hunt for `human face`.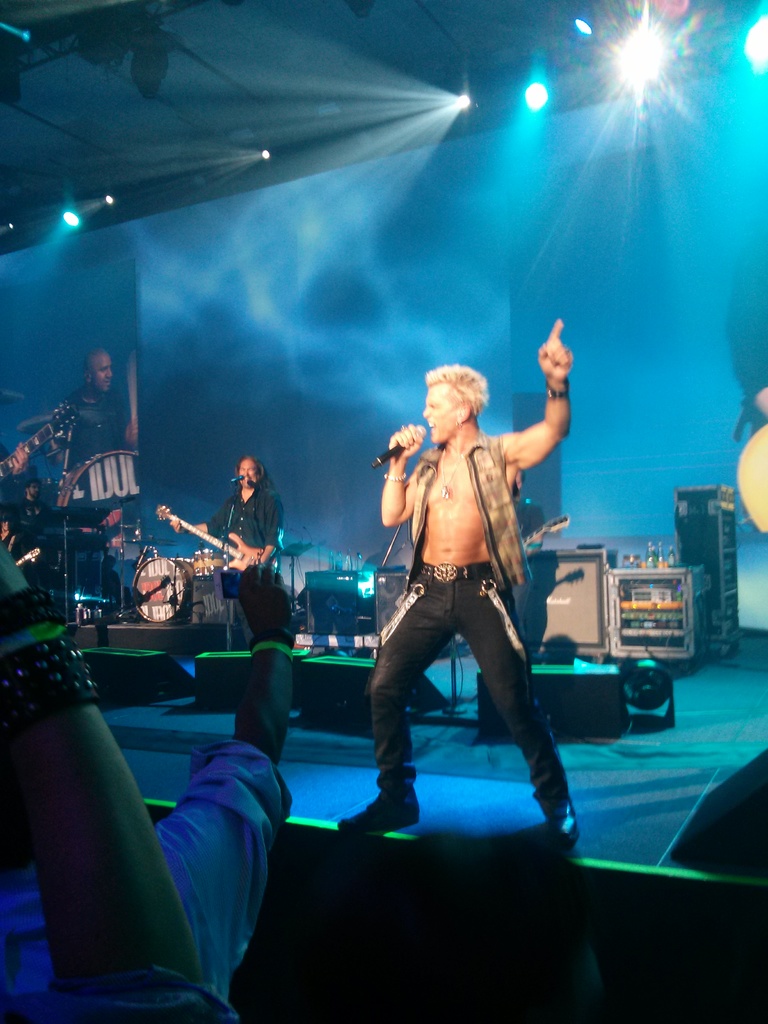
Hunted down at 91, 349, 114, 396.
